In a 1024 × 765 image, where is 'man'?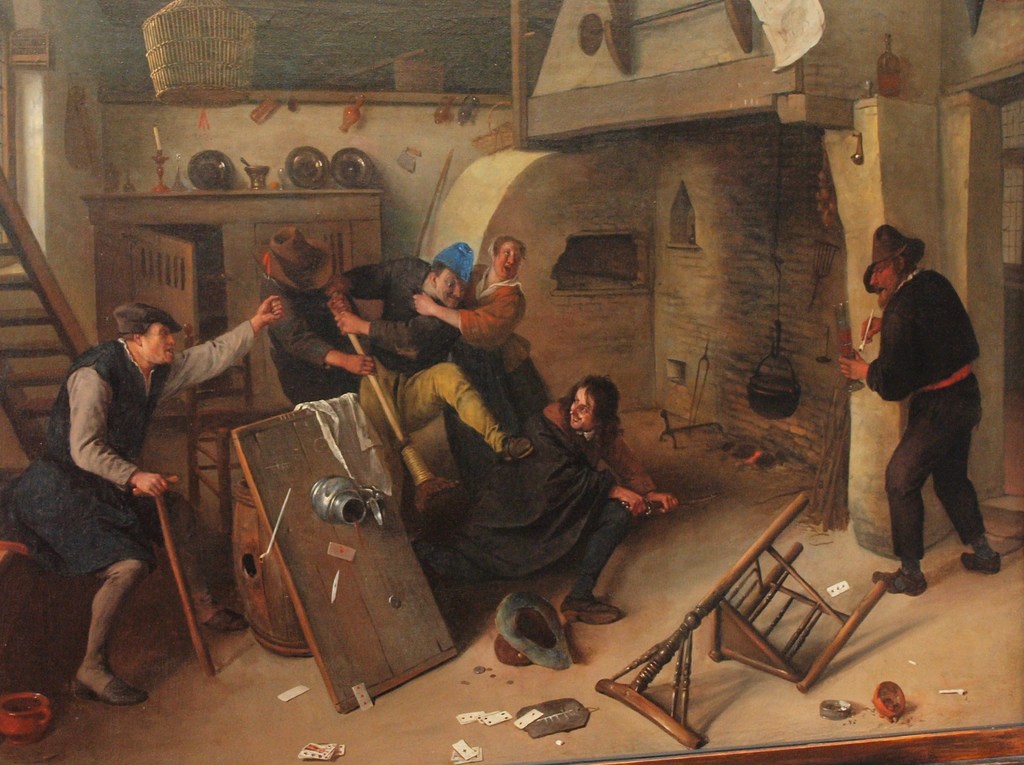
bbox(330, 239, 481, 373).
